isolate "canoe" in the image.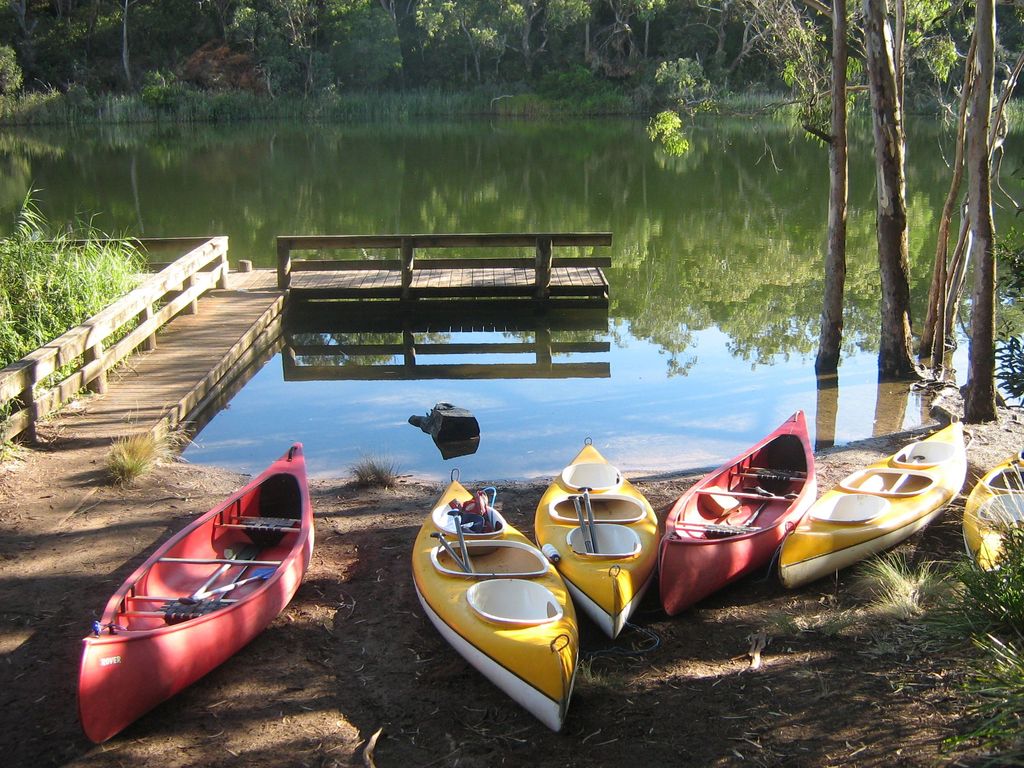
Isolated region: crop(772, 416, 967, 591).
